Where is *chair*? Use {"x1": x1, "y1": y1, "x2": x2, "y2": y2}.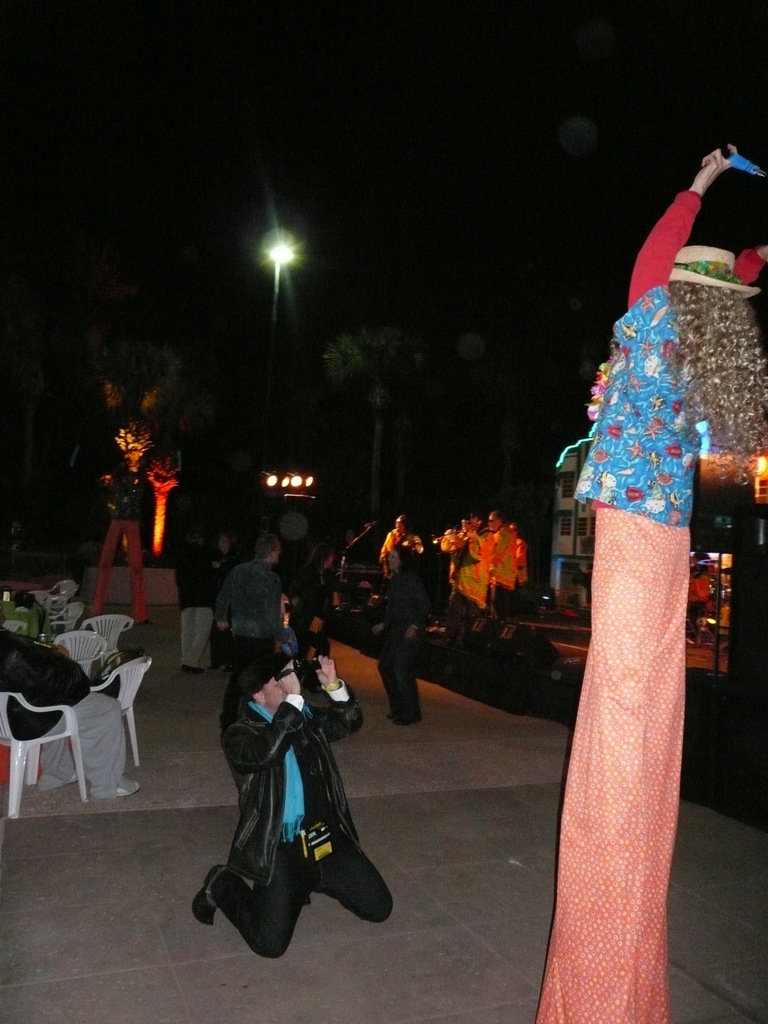
{"x1": 30, "y1": 590, "x2": 61, "y2": 611}.
